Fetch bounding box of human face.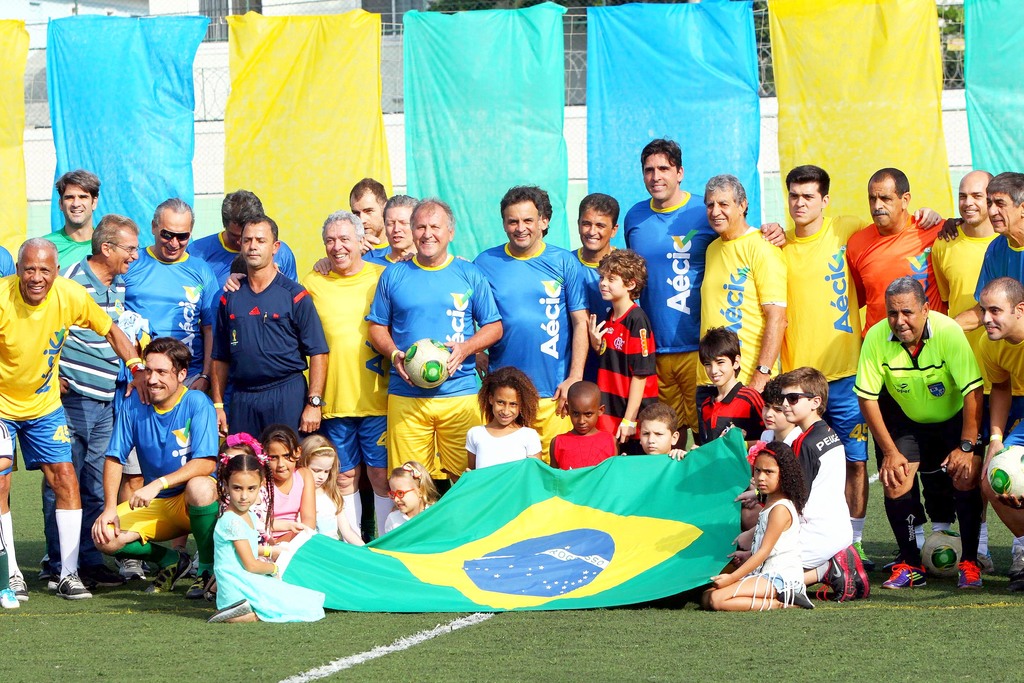
Bbox: bbox=[308, 457, 334, 490].
